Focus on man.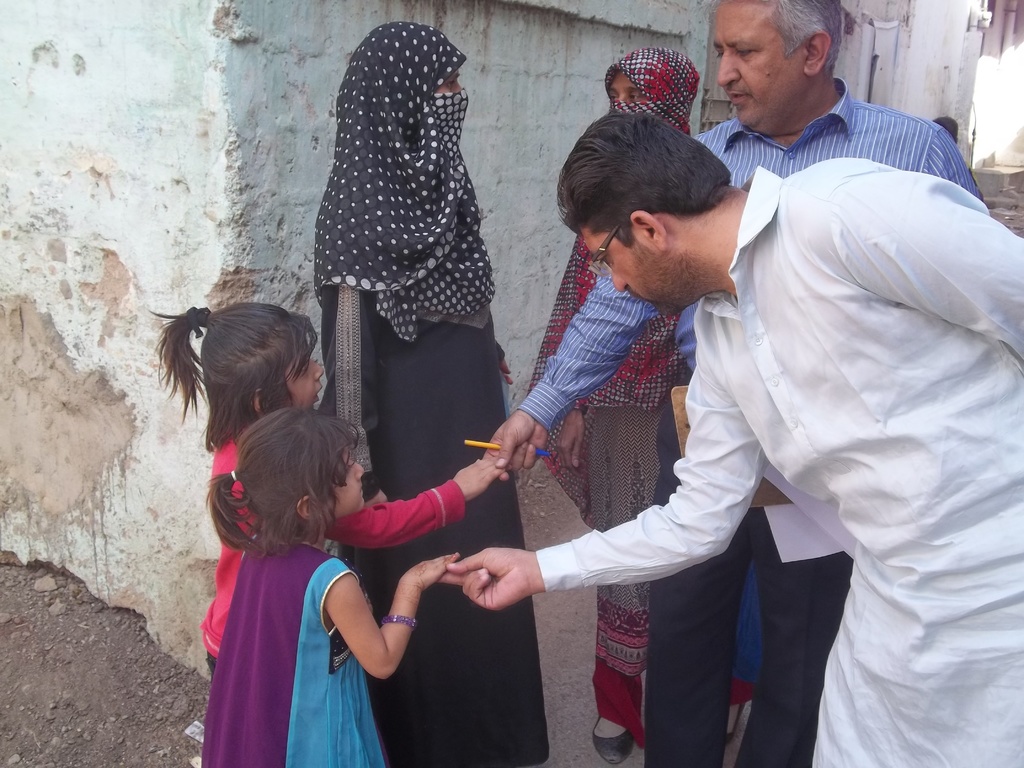
Focused at 484/0/990/767.
